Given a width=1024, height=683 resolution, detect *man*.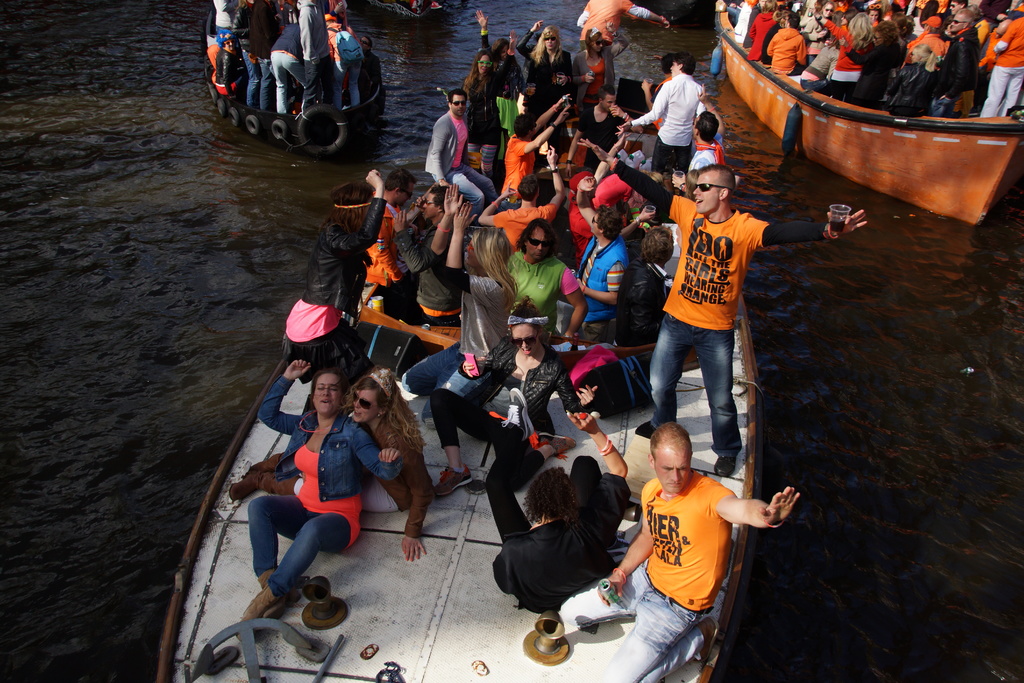
<bbox>360, 34, 382, 97</bbox>.
